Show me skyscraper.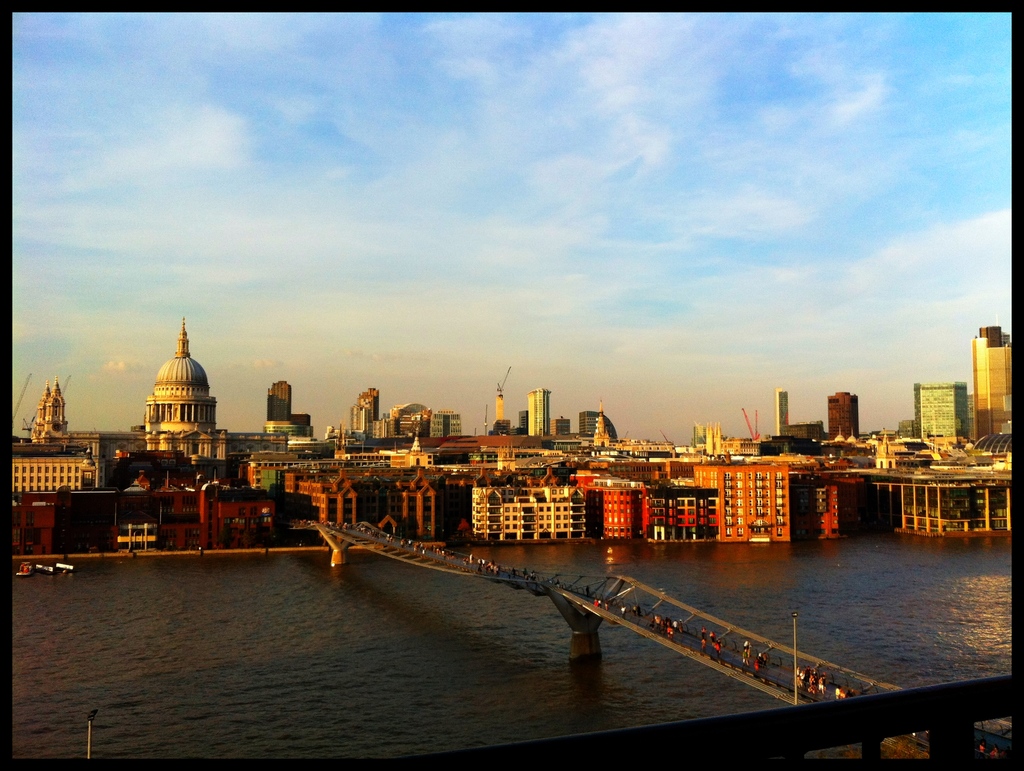
skyscraper is here: (3, 314, 296, 557).
